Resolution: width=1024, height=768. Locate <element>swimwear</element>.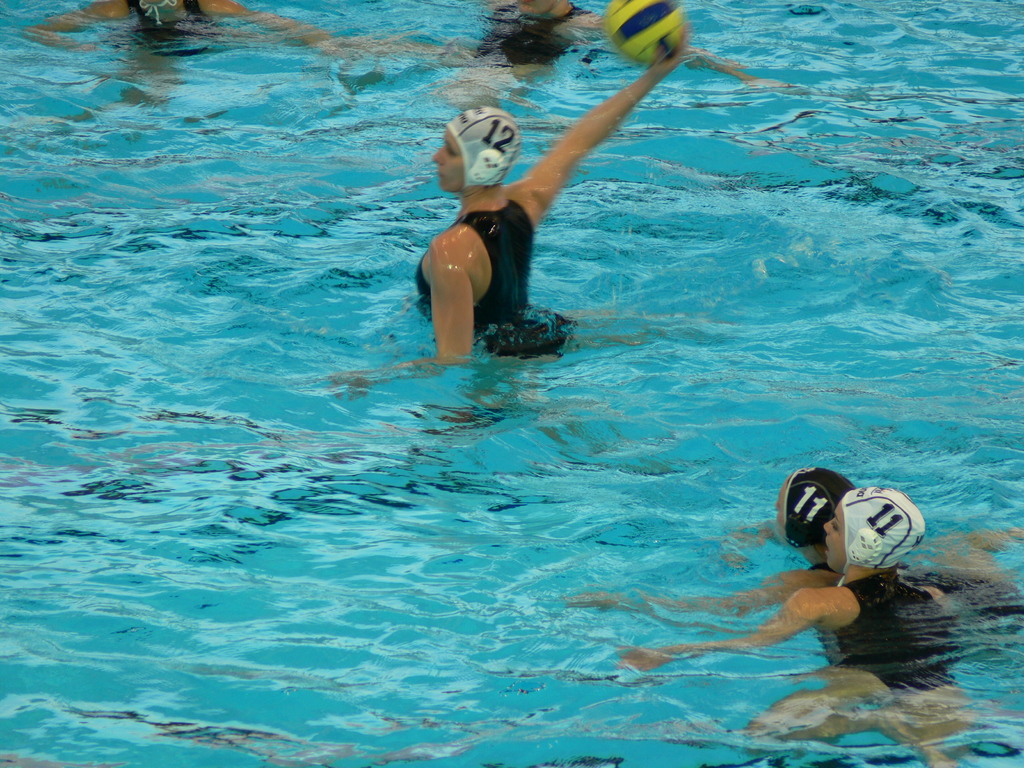
<region>818, 566, 953, 694</region>.
